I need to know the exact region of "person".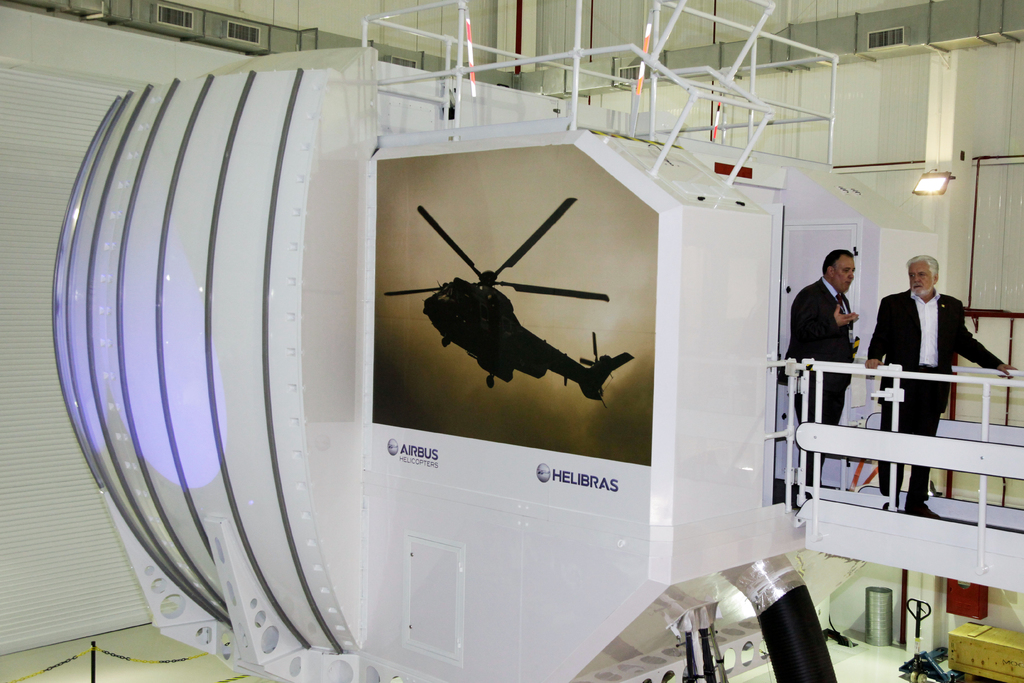
Region: left=776, top=247, right=862, bottom=498.
